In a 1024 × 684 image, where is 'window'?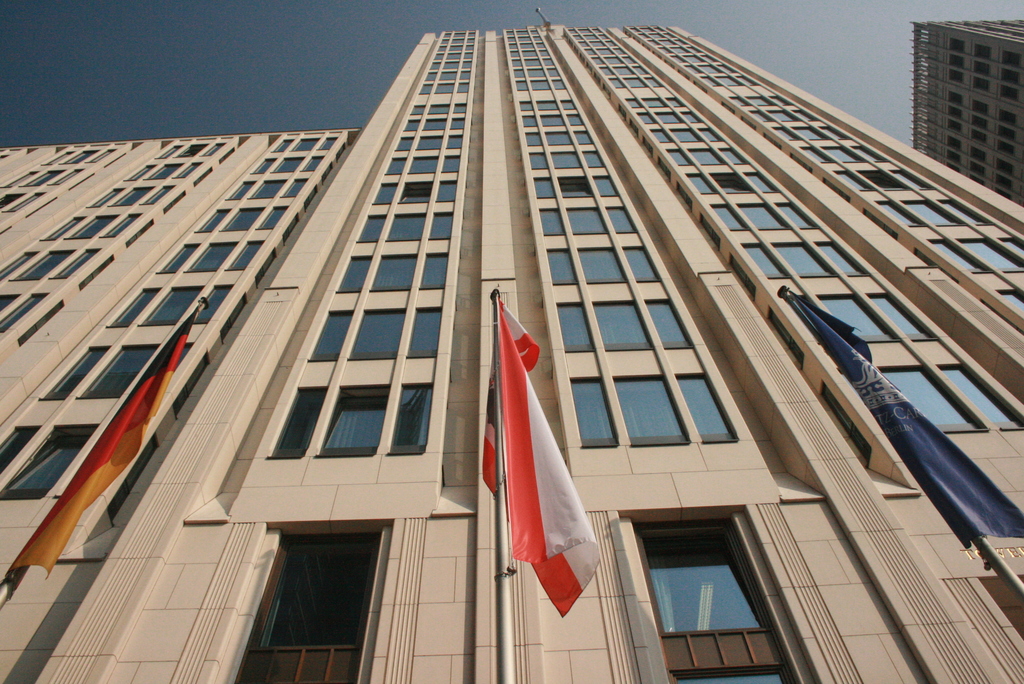
x1=879 y1=364 x2=976 y2=430.
